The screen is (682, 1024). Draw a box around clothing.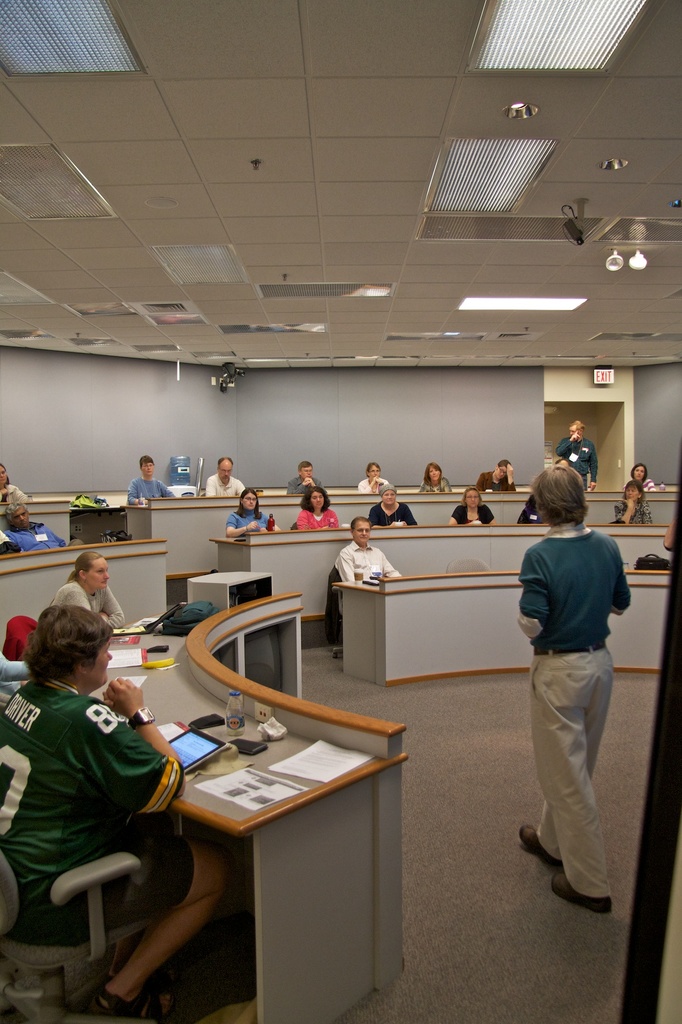
0, 660, 196, 958.
